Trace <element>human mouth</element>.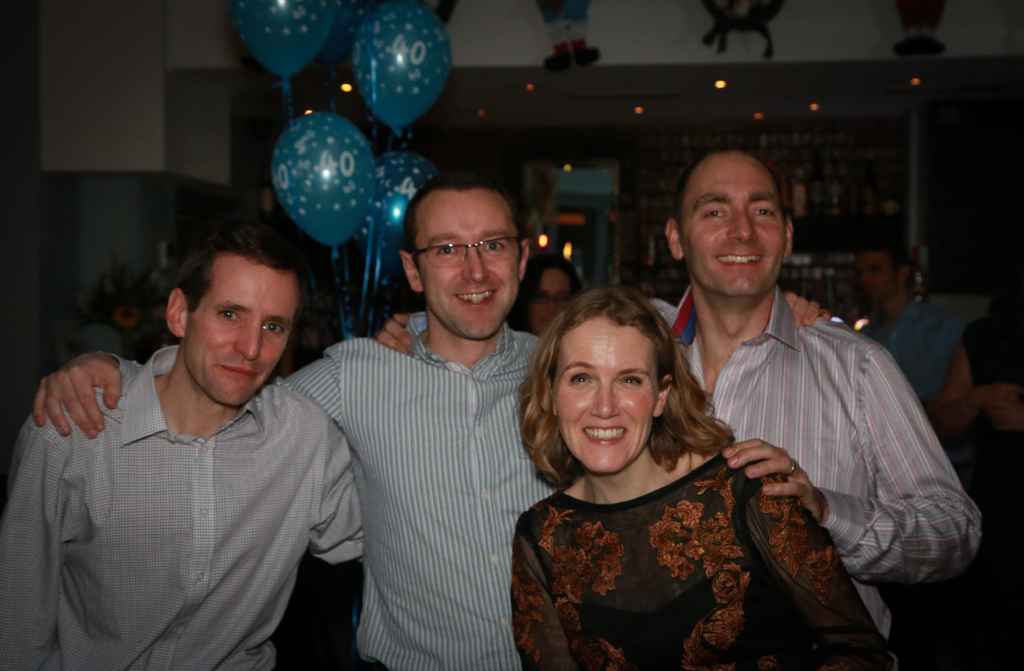
Traced to crop(458, 290, 497, 305).
